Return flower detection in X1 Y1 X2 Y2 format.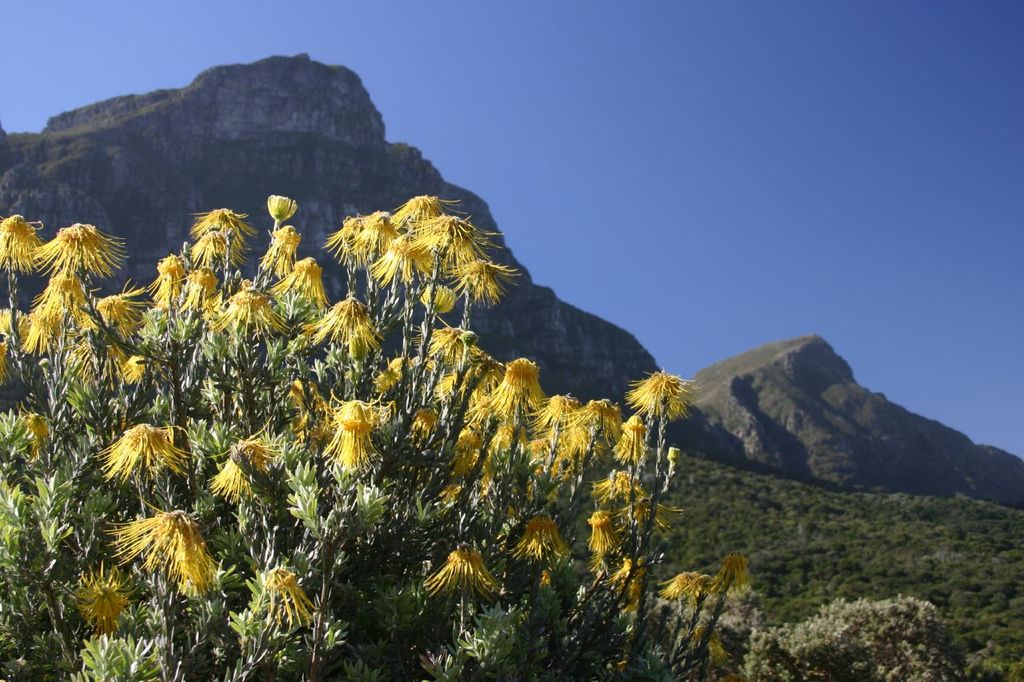
416 541 497 616.
